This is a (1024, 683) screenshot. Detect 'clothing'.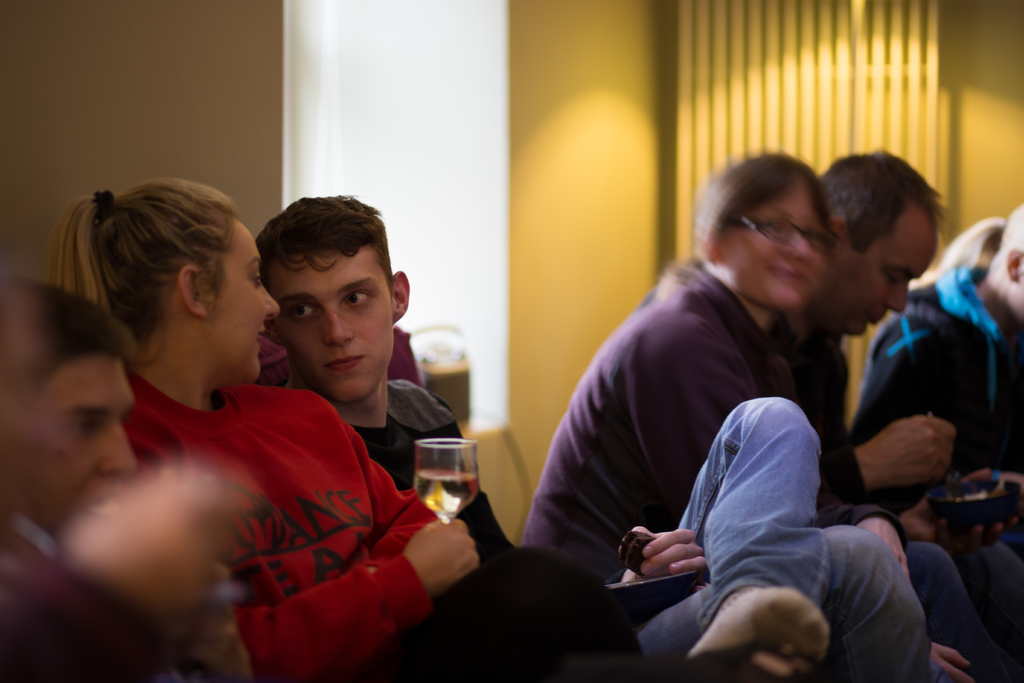
l=77, t=304, r=444, b=669.
